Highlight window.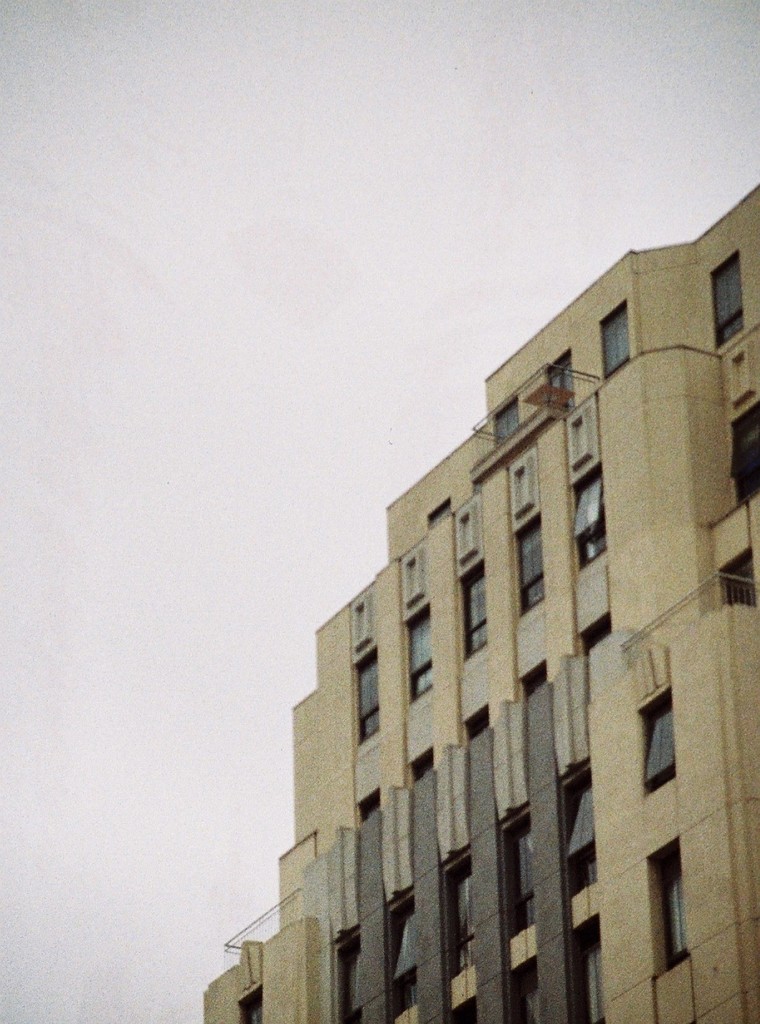
Highlighted region: {"left": 520, "top": 510, "right": 553, "bottom": 610}.
